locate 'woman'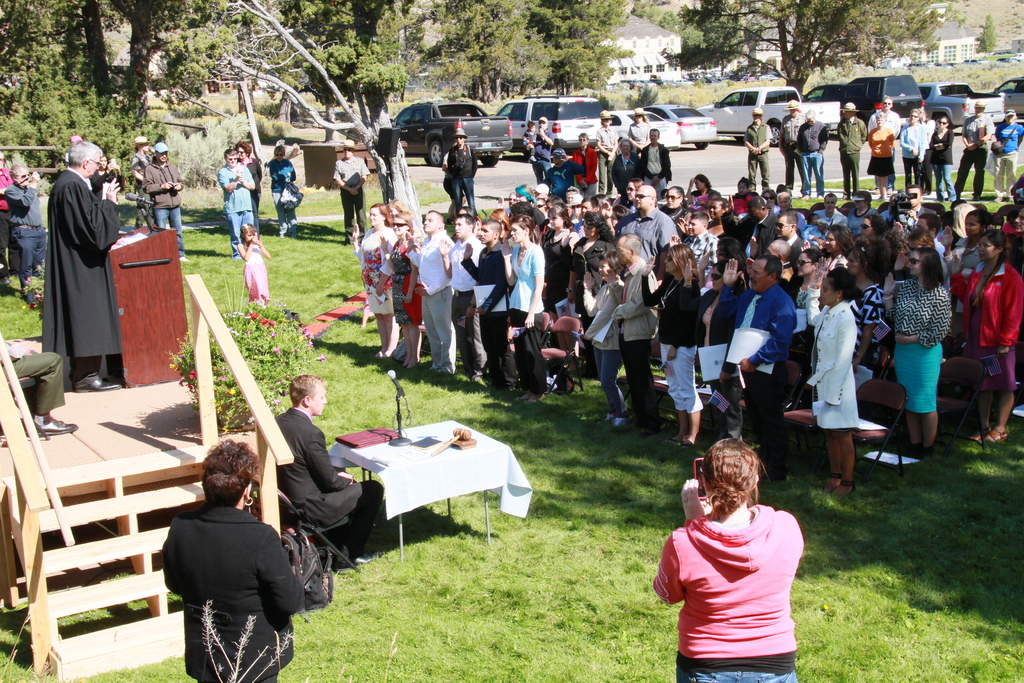
bbox=(159, 437, 308, 682)
